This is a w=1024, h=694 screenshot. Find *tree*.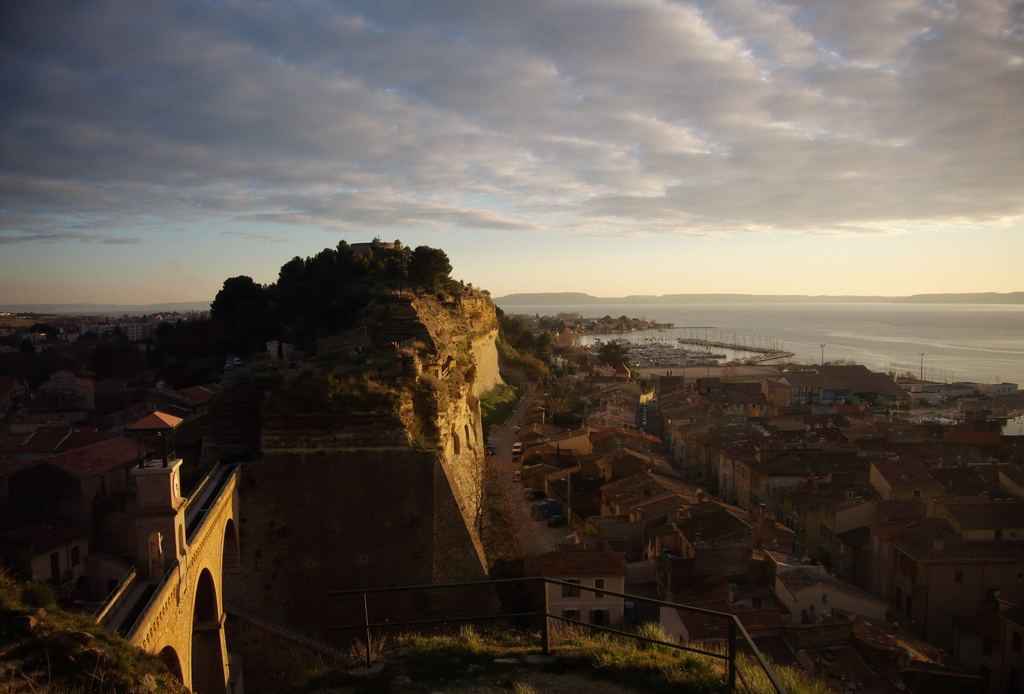
Bounding box: <region>278, 251, 306, 280</region>.
